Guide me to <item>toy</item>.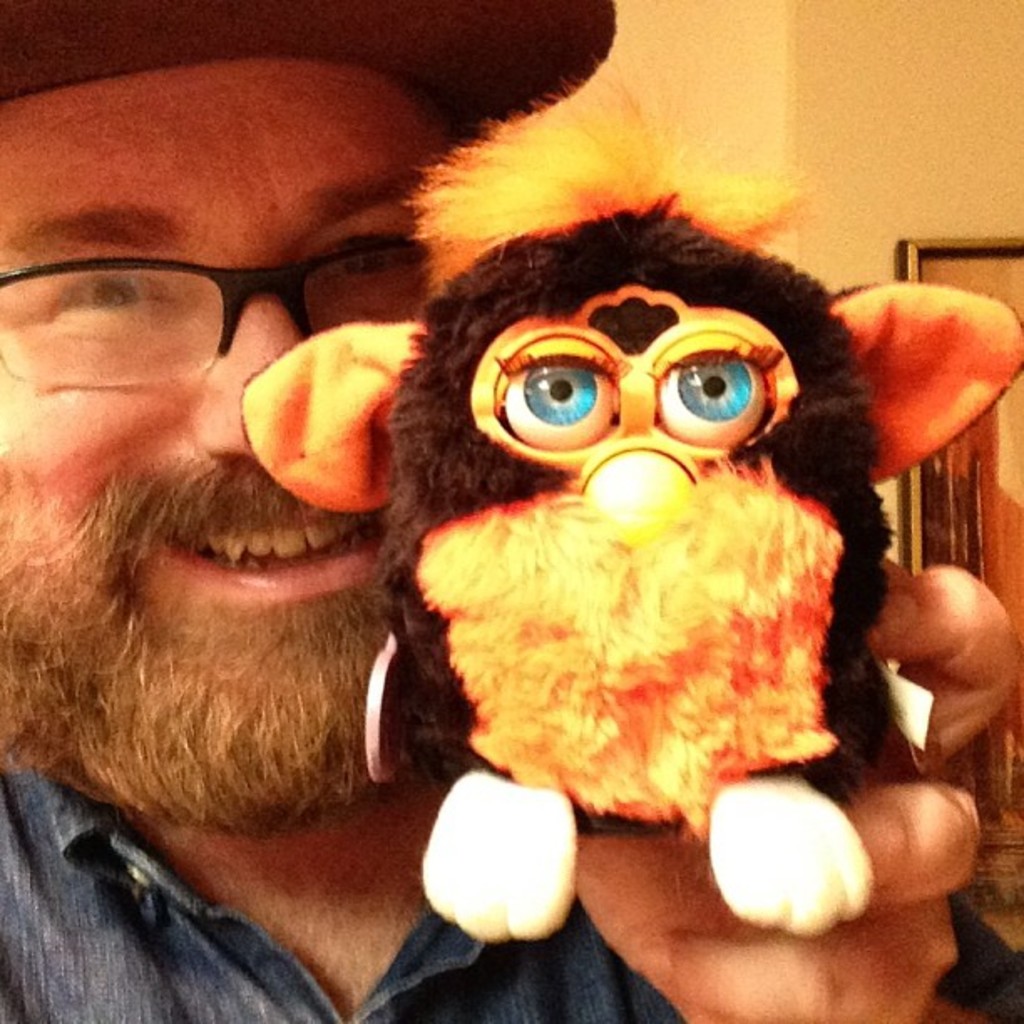
Guidance: 238 47 1022 949.
